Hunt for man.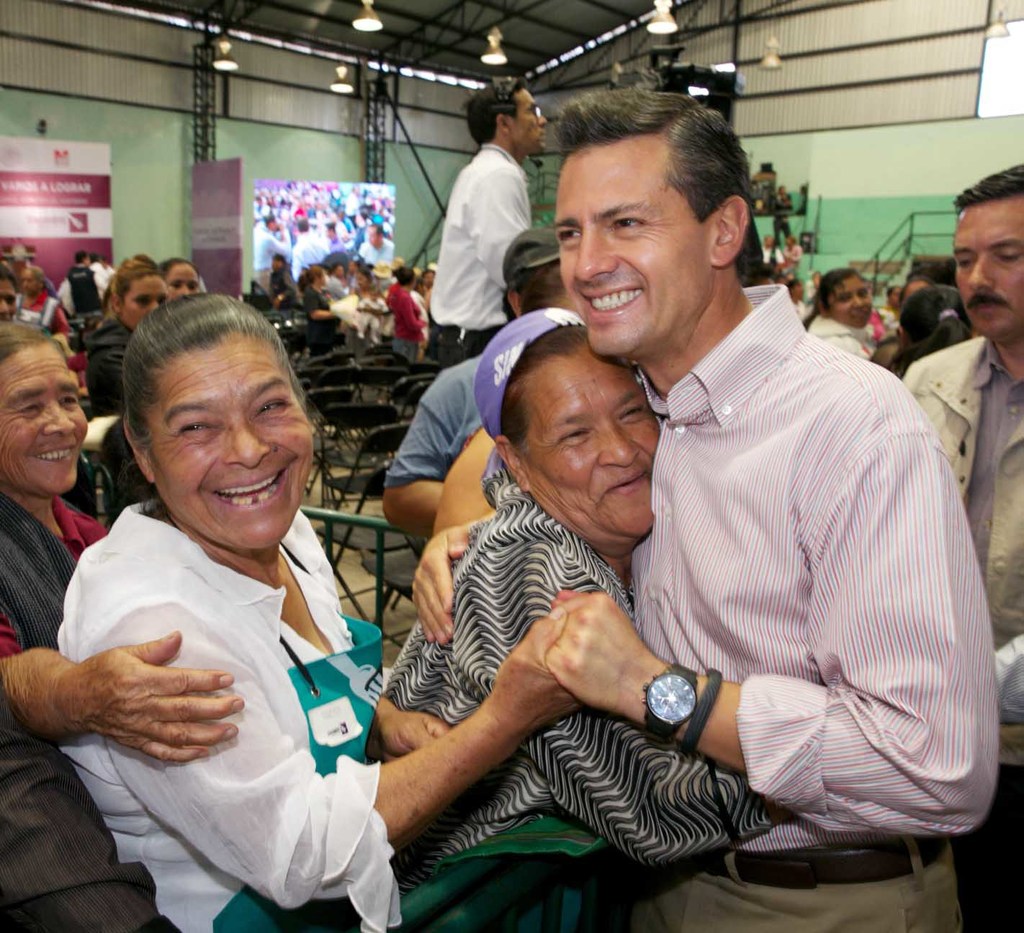
Hunted down at 254:181:399:274.
